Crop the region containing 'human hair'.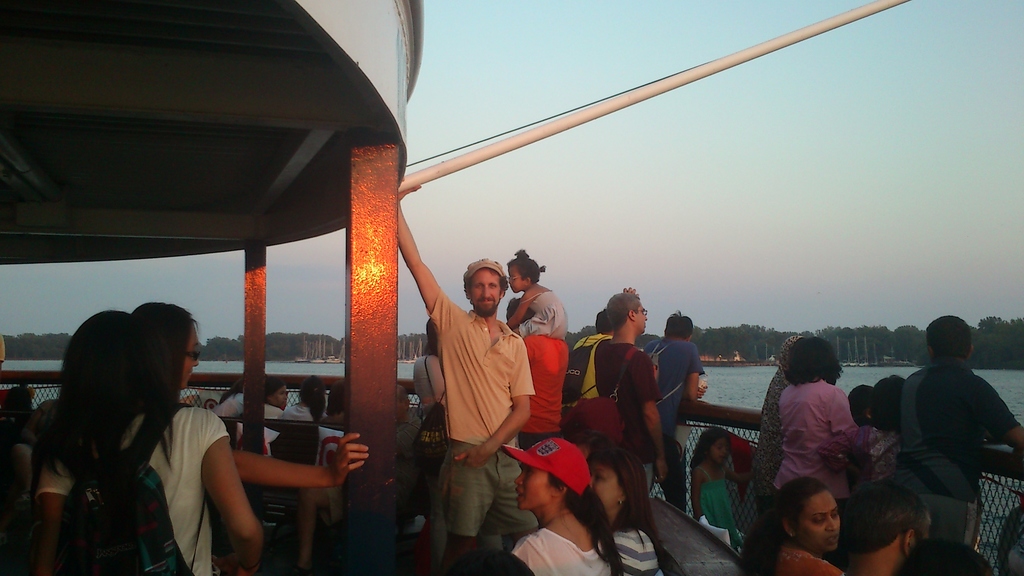
Crop region: detection(591, 309, 614, 335).
